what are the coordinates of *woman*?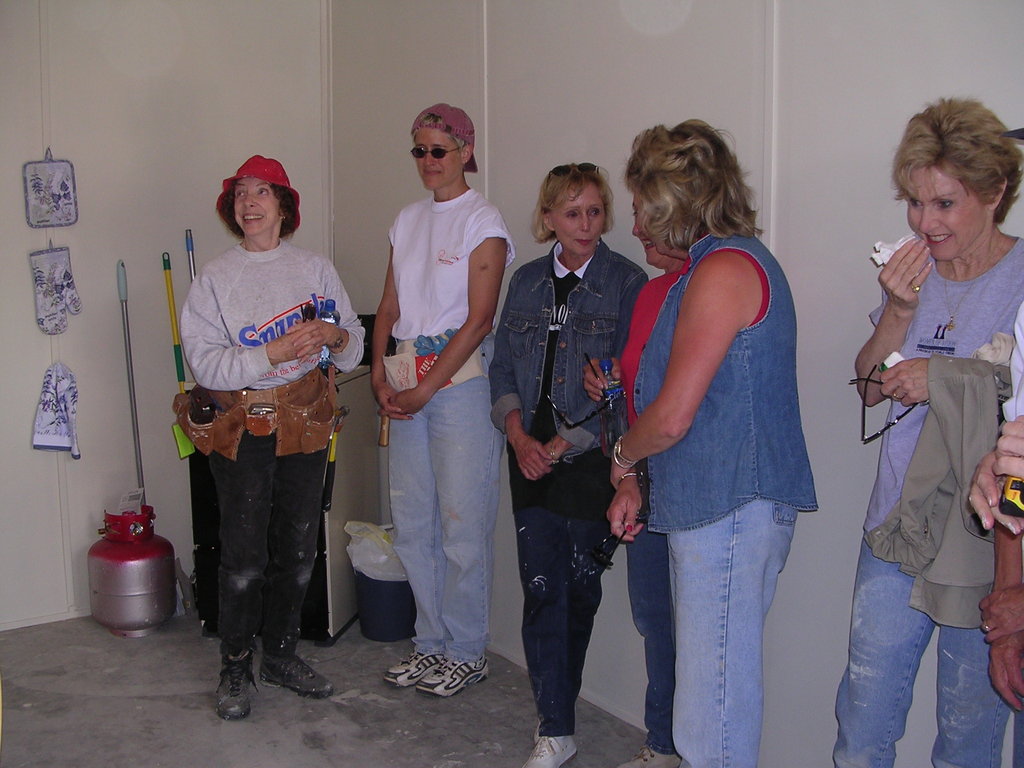
bbox(609, 118, 814, 767).
